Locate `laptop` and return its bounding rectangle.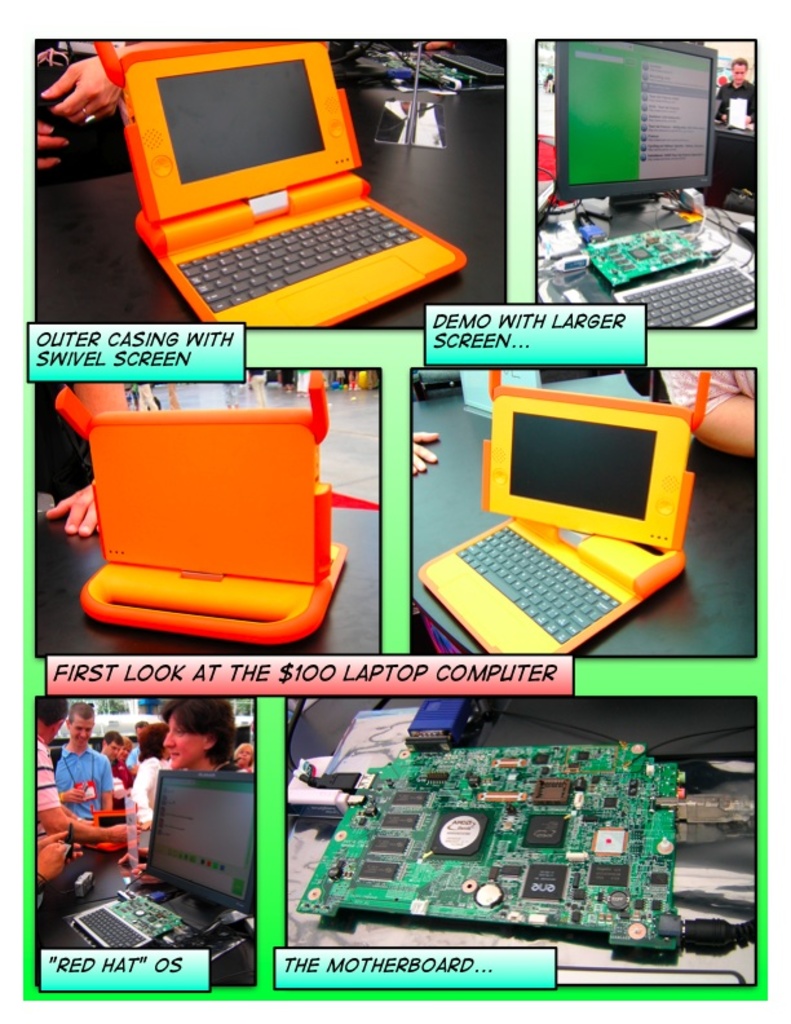
(left=101, top=13, right=468, bottom=332).
